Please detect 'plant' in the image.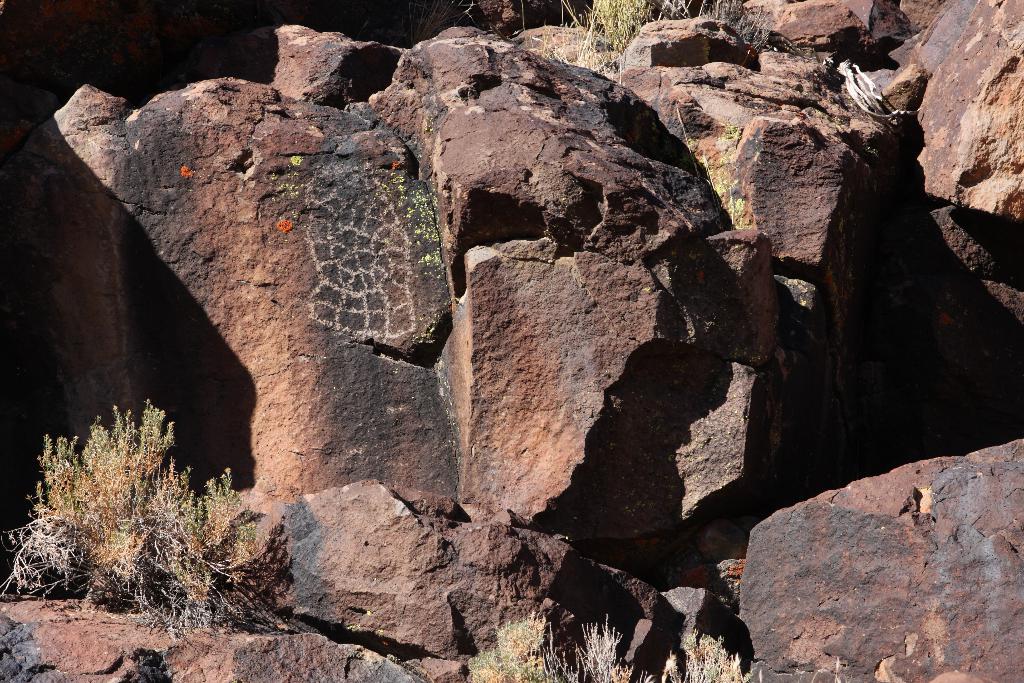
pyautogui.locateOnScreen(460, 617, 570, 682).
